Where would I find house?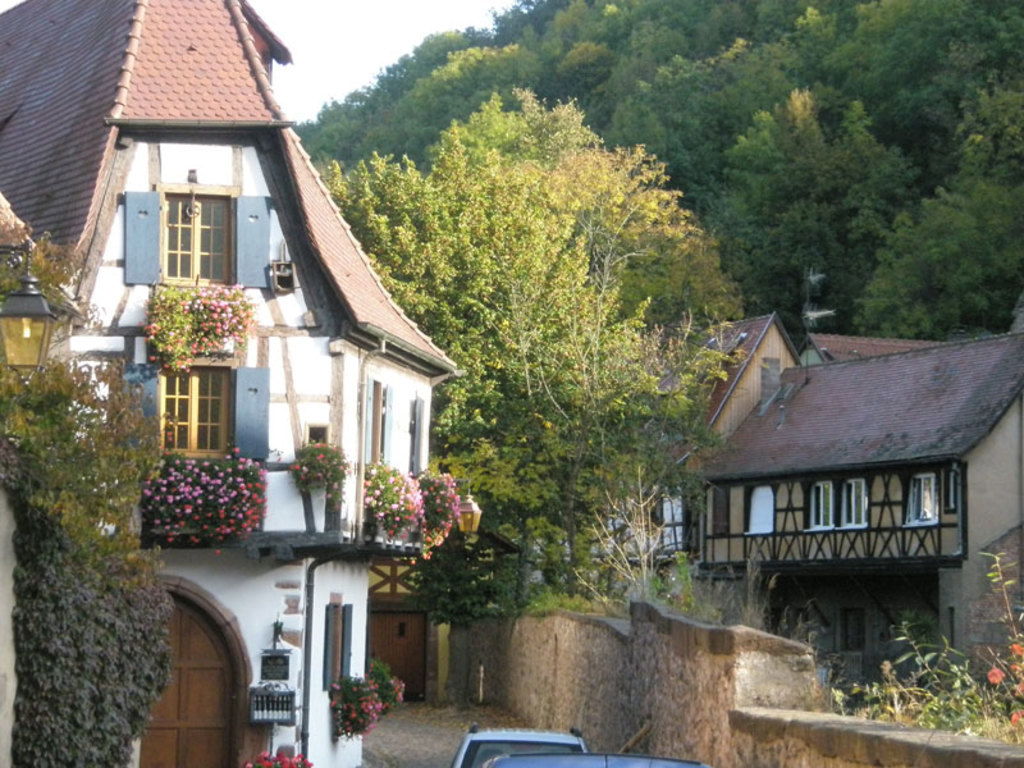
At box=[790, 326, 970, 366].
